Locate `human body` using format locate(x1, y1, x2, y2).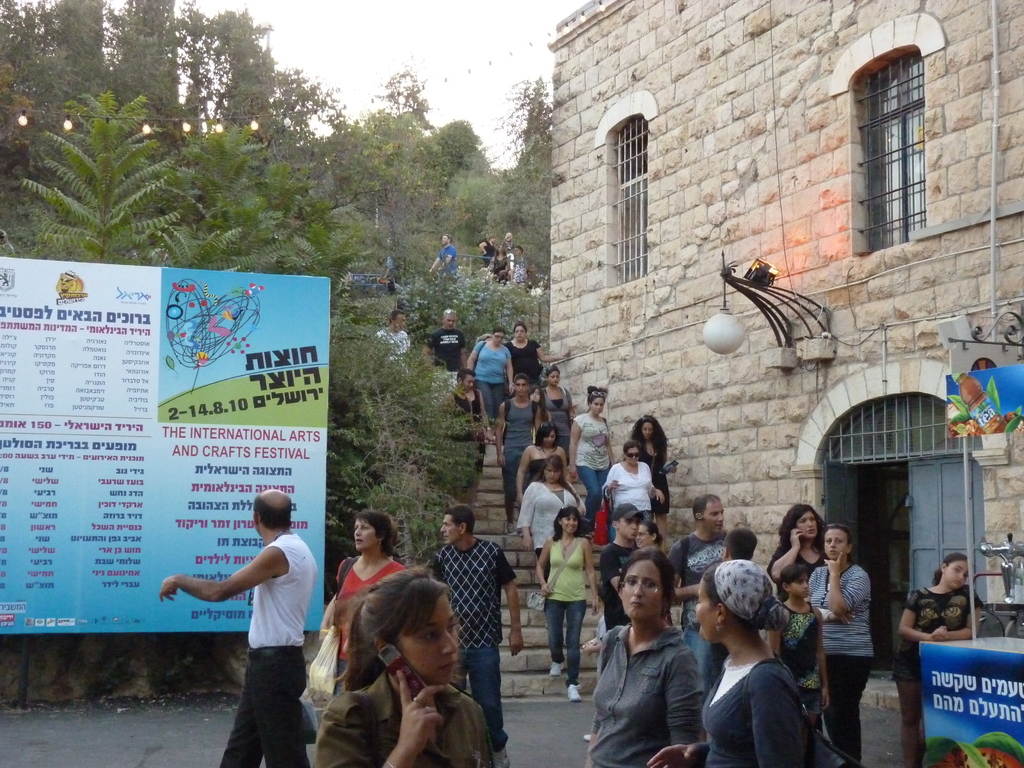
locate(513, 245, 526, 280).
